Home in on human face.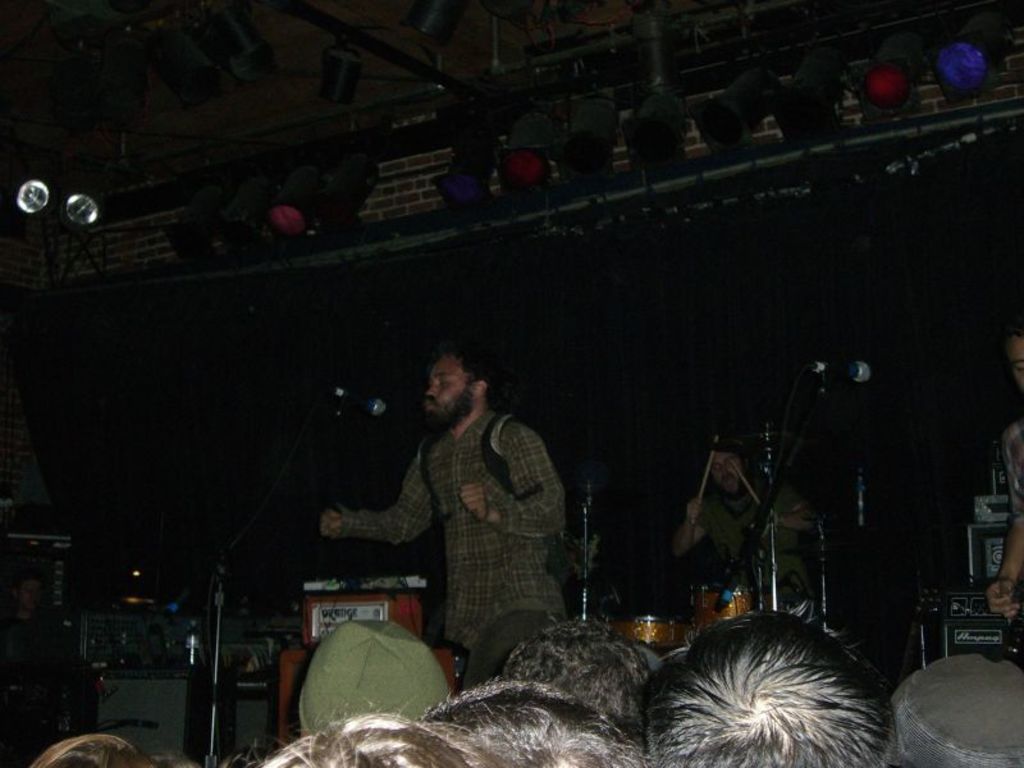
Homed in at rect(424, 358, 470, 424).
